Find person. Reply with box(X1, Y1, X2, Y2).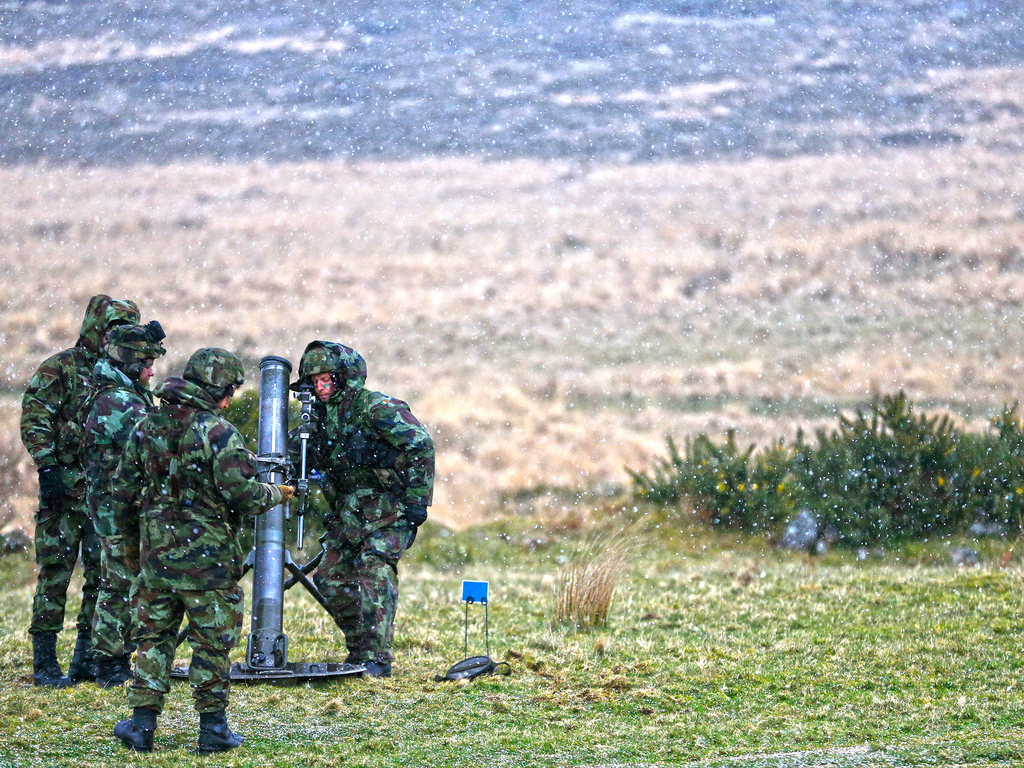
box(275, 336, 417, 664).
